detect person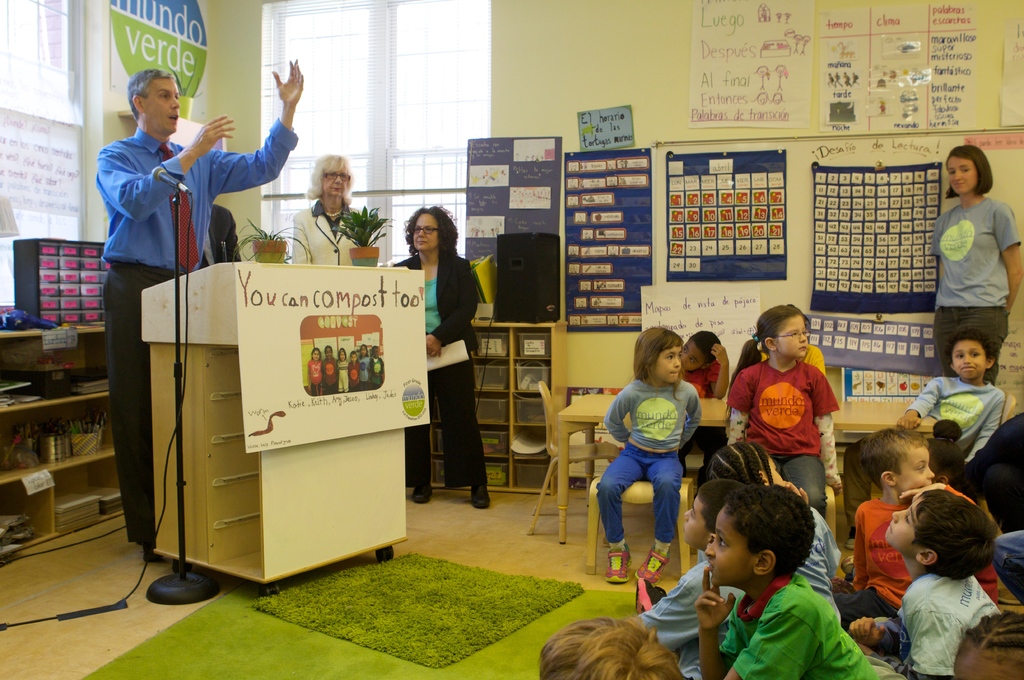
left=293, top=146, right=363, bottom=259
